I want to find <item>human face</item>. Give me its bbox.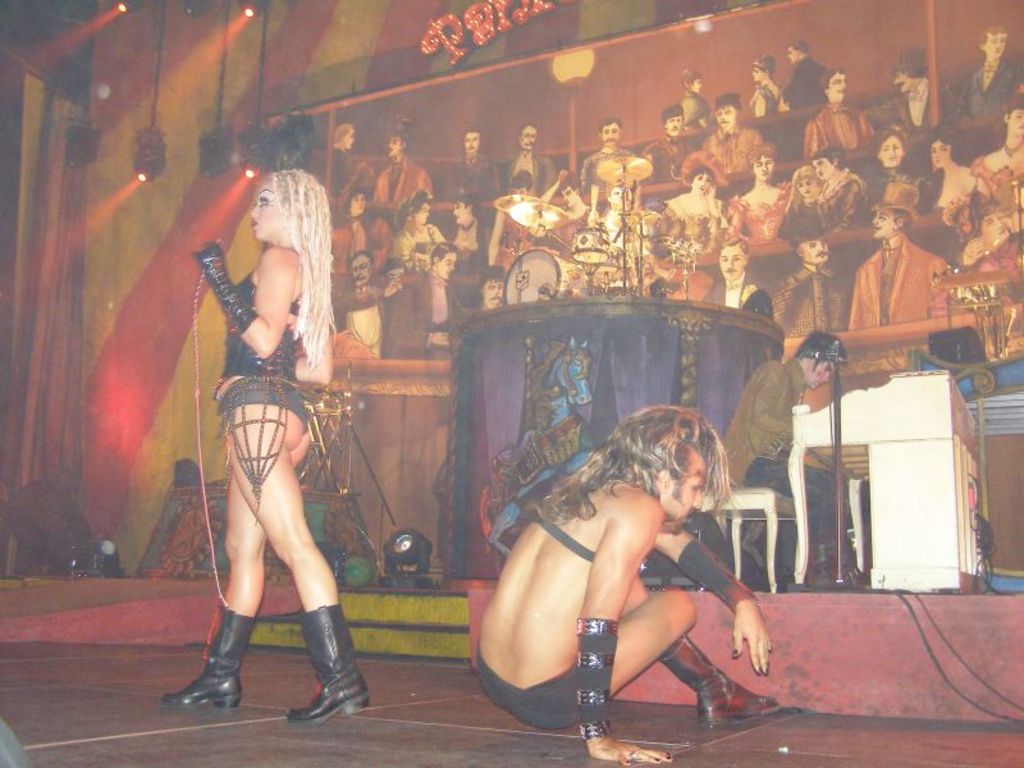
region(465, 132, 479, 151).
